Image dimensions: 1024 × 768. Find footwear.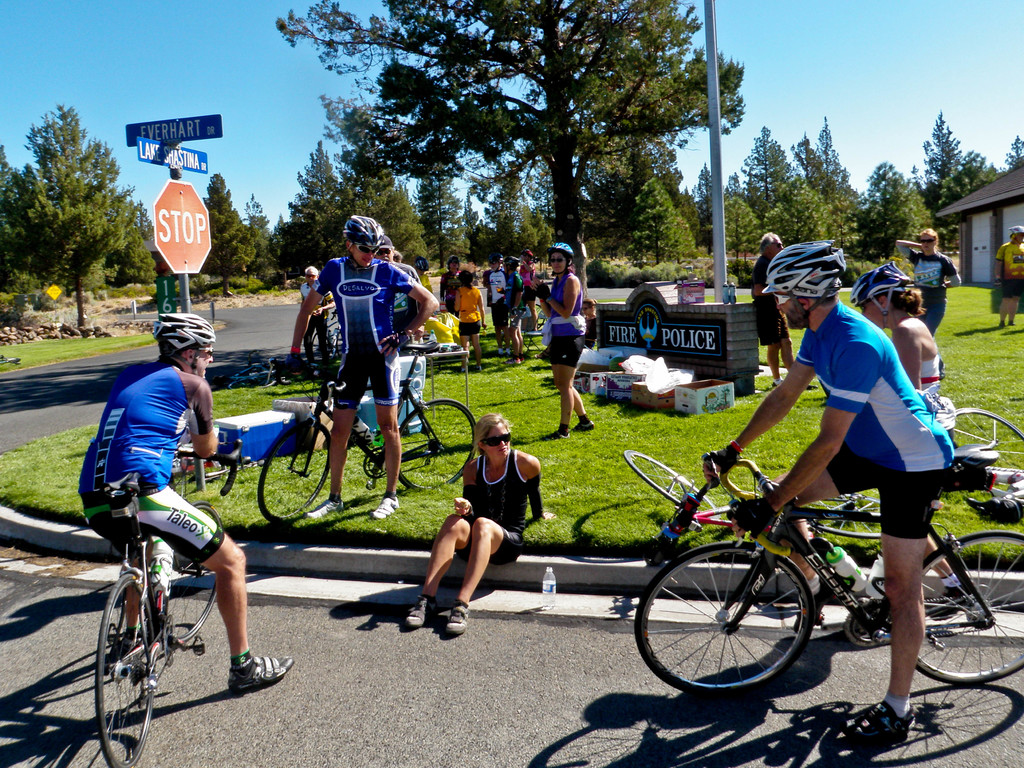
select_region(571, 416, 599, 436).
